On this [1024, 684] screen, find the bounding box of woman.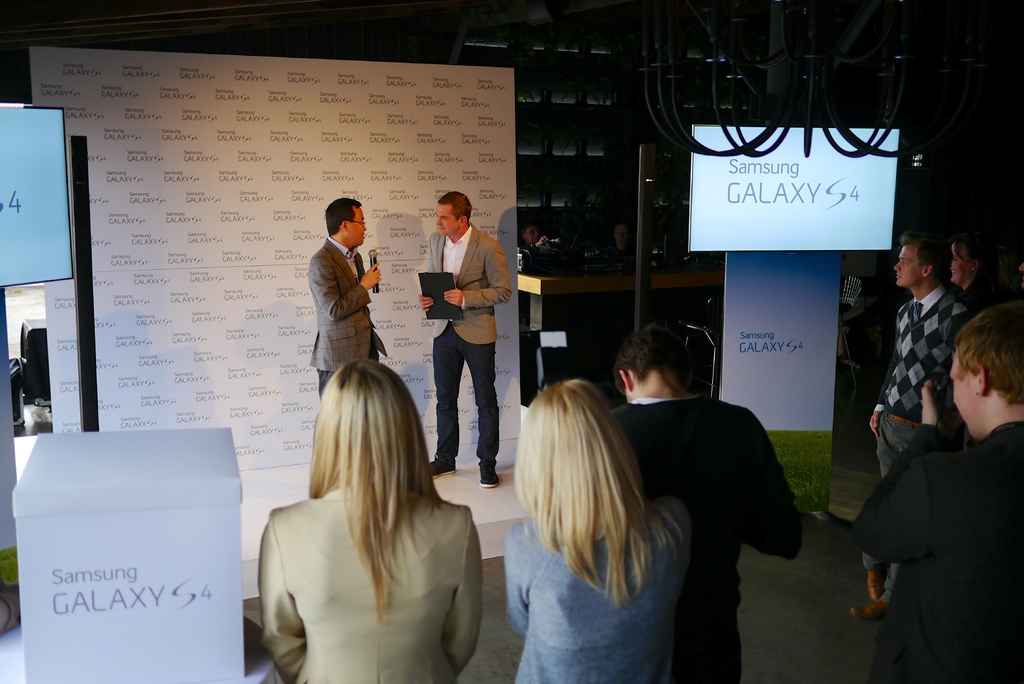
Bounding box: <region>941, 231, 999, 318</region>.
